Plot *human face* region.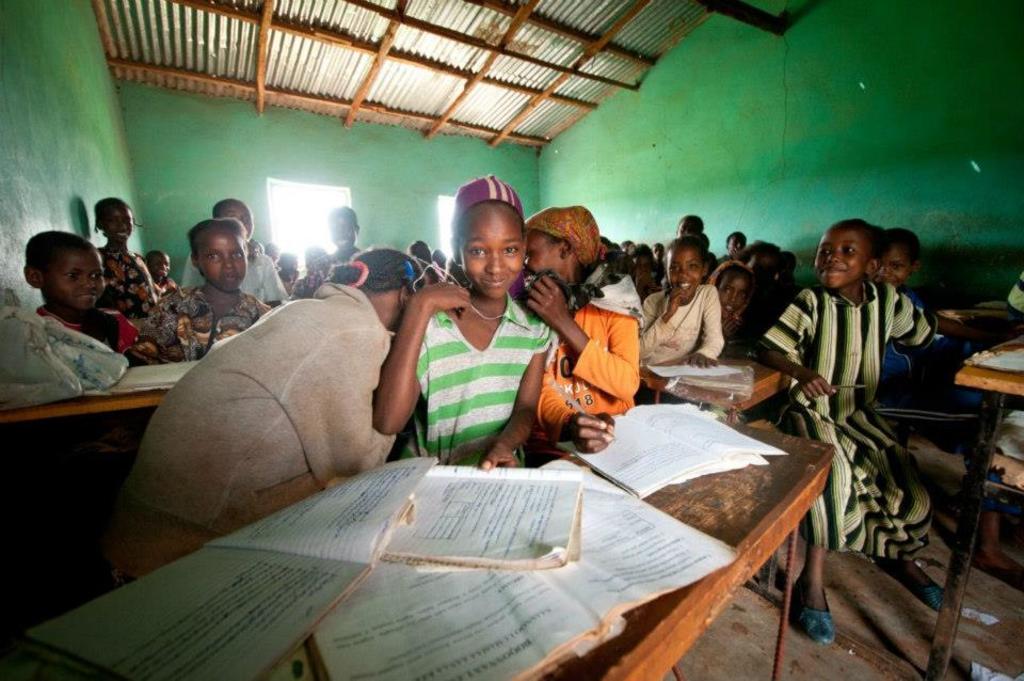
Plotted at [881,237,910,284].
